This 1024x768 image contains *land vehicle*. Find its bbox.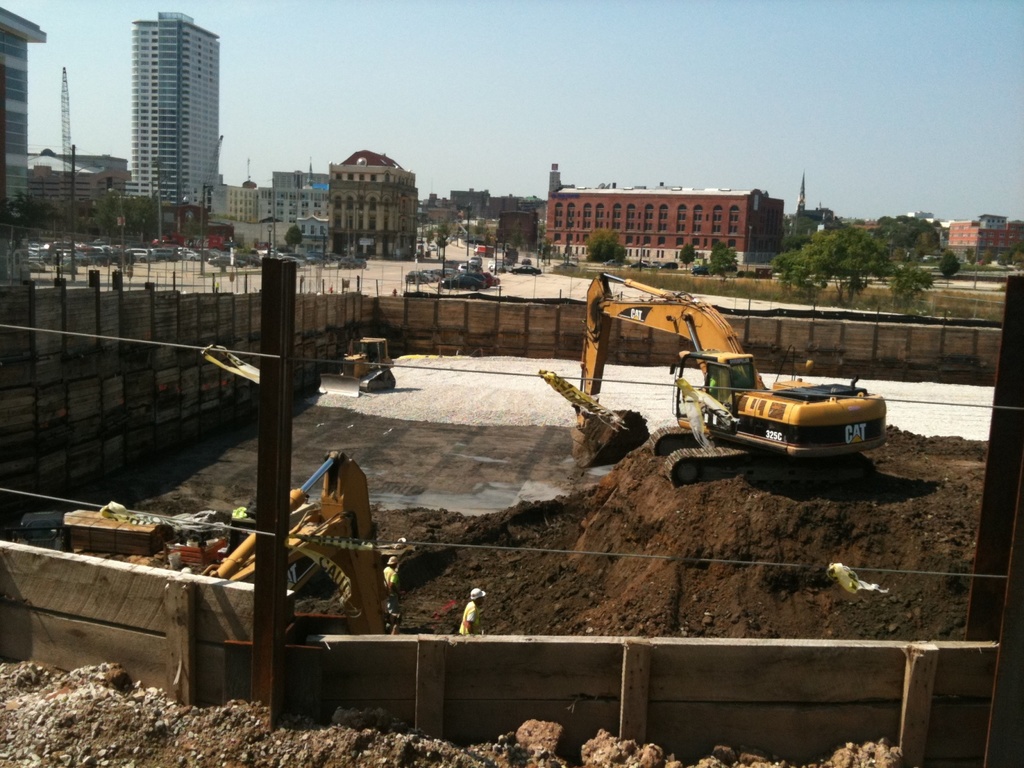
600, 258, 619, 269.
